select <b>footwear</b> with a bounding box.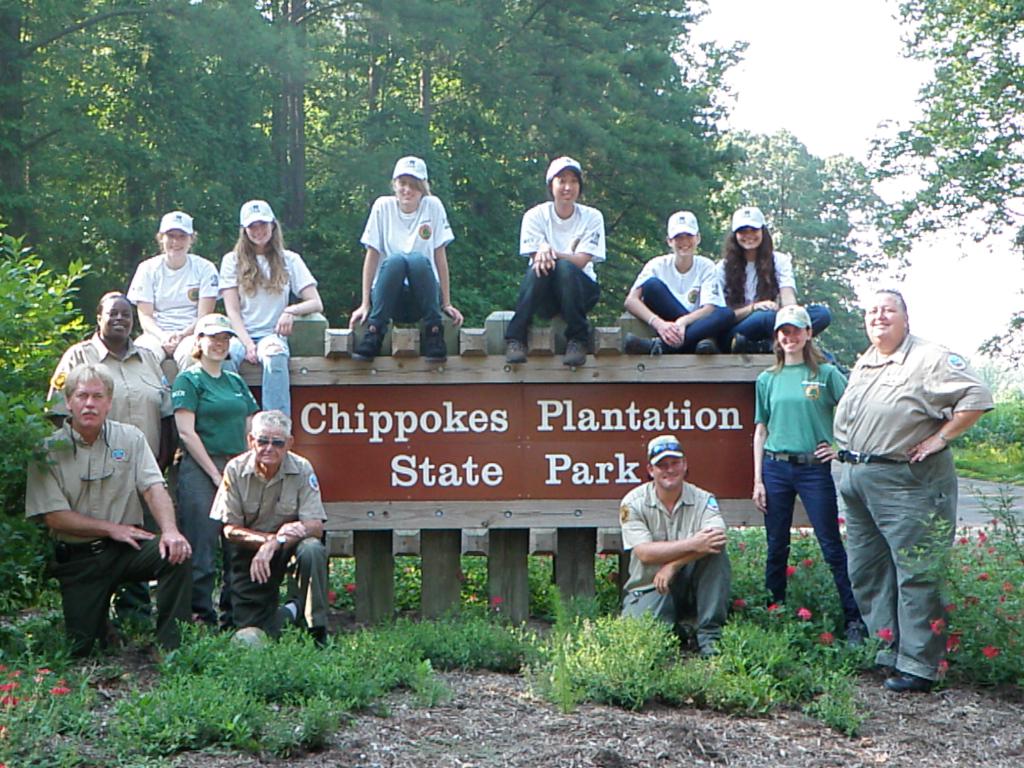
<box>626,328,666,362</box>.
